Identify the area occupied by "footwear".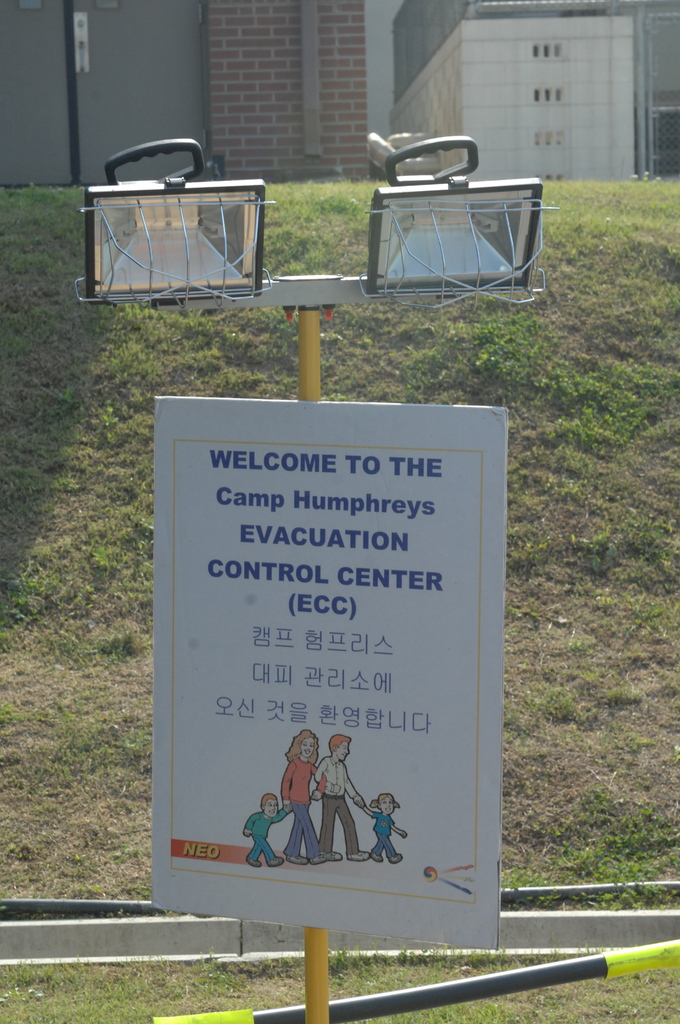
Area: box=[313, 852, 327, 863].
